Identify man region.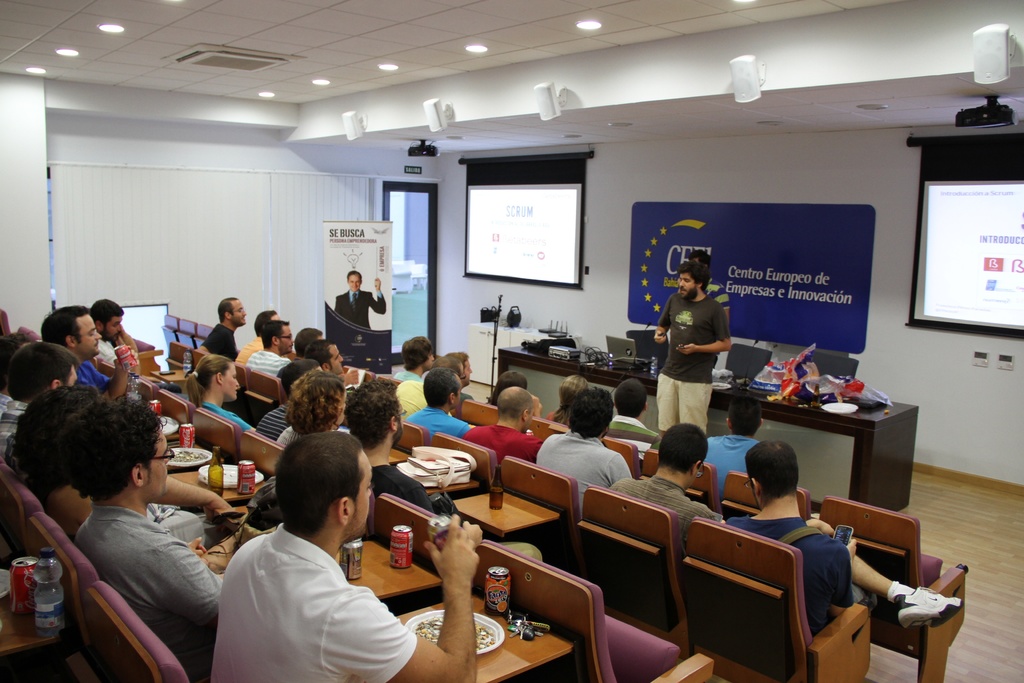
Region: 607 425 719 545.
